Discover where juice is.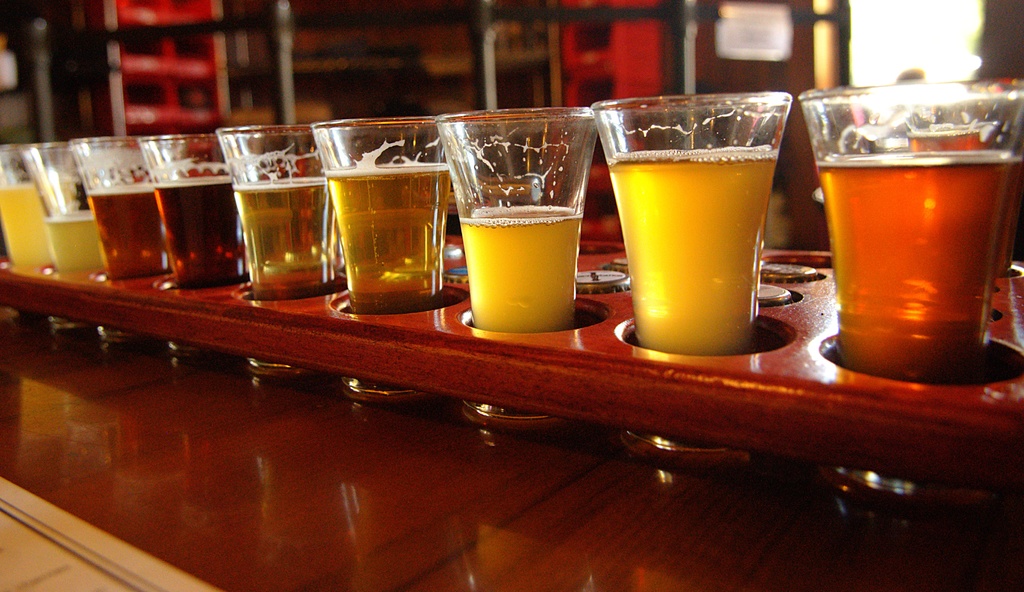
Discovered at (613, 90, 780, 341).
